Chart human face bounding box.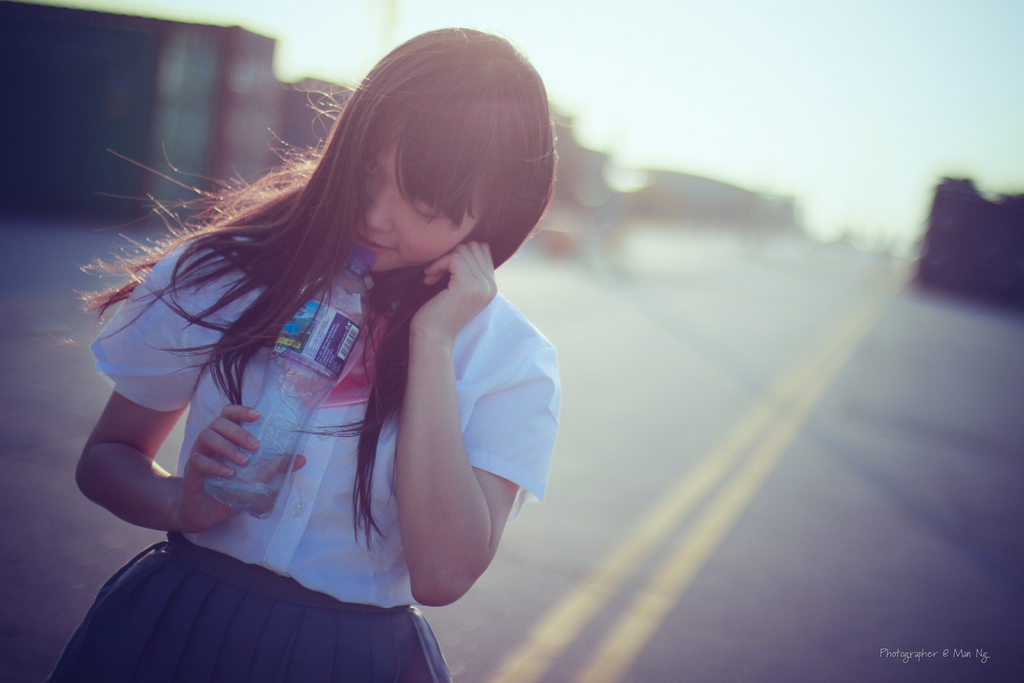
Charted: box=[350, 121, 485, 271].
